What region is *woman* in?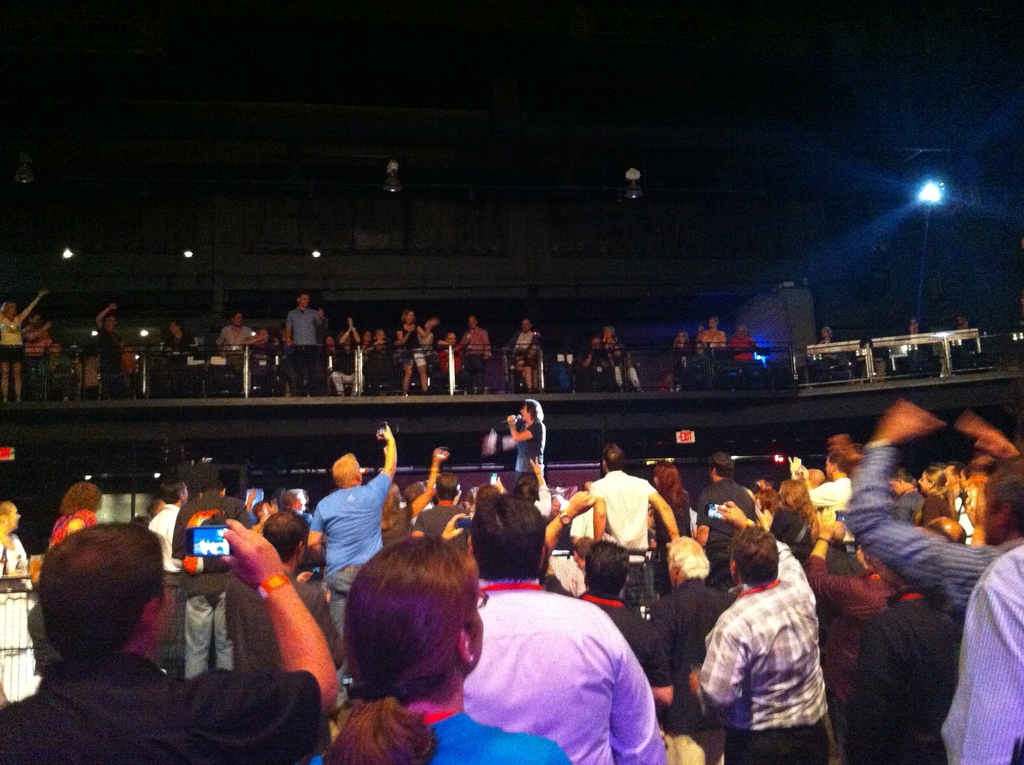
rect(360, 332, 371, 358).
